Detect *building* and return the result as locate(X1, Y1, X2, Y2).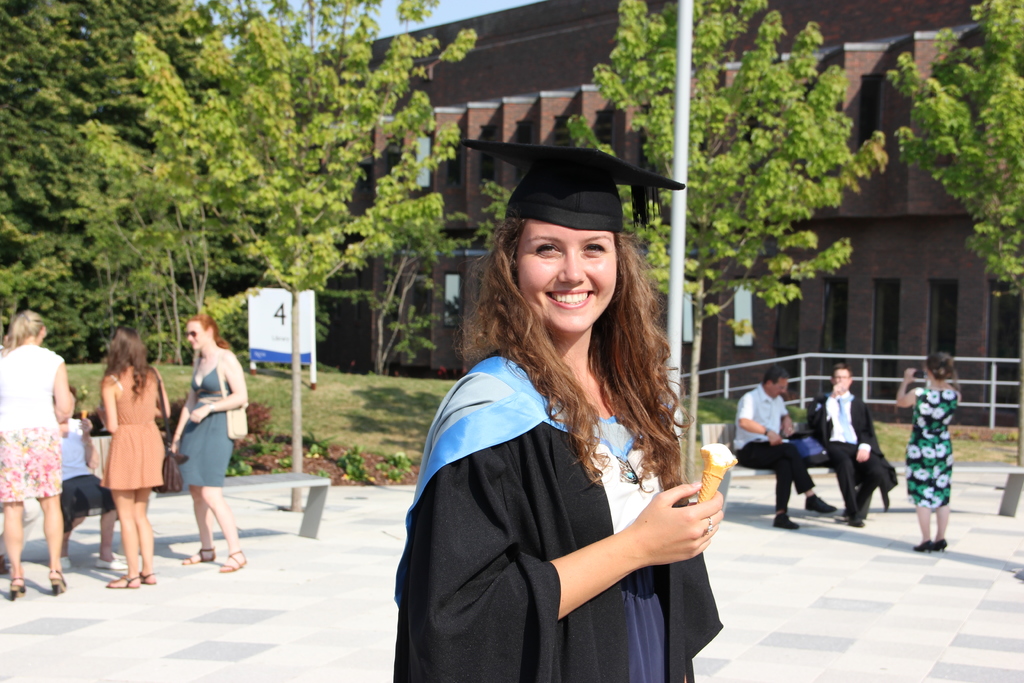
locate(323, 0, 1023, 424).
